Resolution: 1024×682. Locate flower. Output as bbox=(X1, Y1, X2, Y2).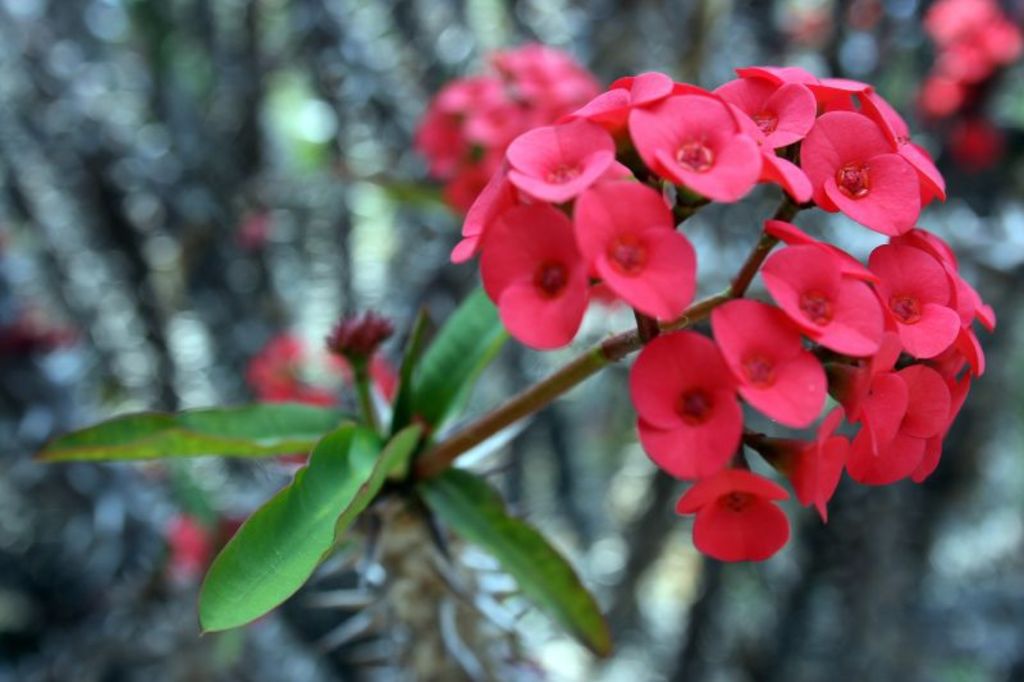
bbox=(690, 475, 803, 566).
